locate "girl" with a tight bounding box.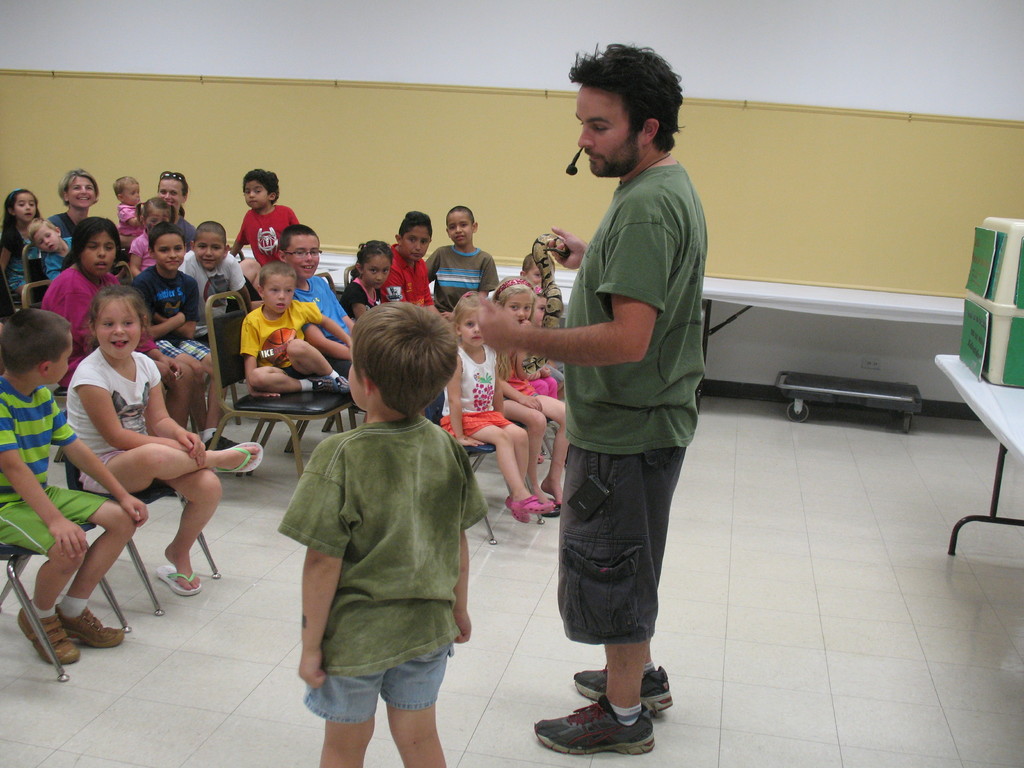
box=[340, 241, 391, 320].
